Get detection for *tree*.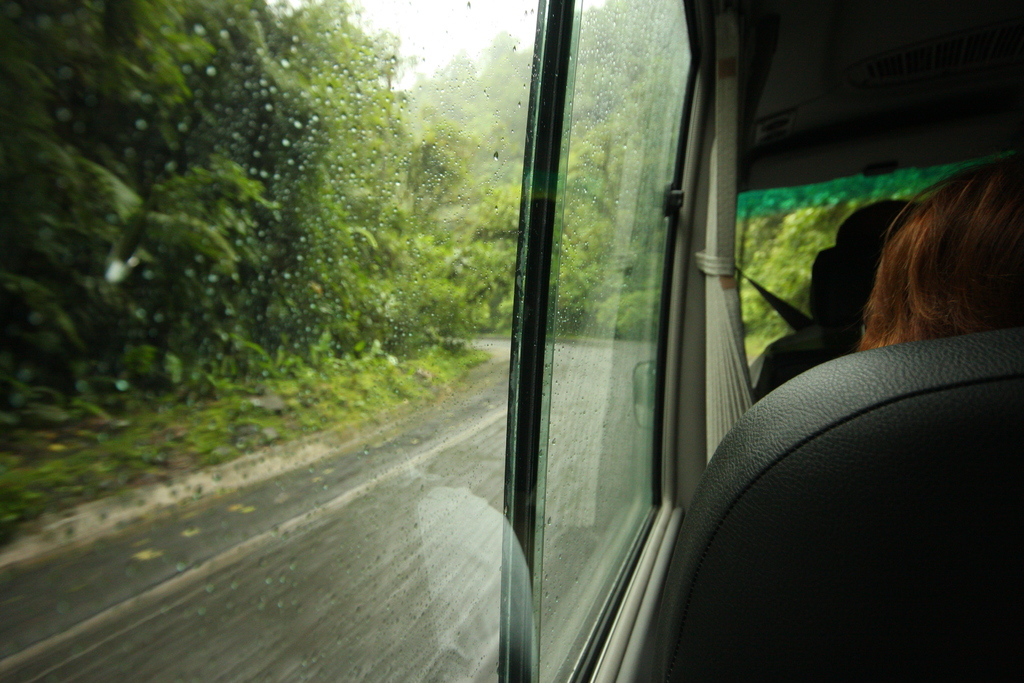
Detection: l=458, t=0, r=689, b=372.
